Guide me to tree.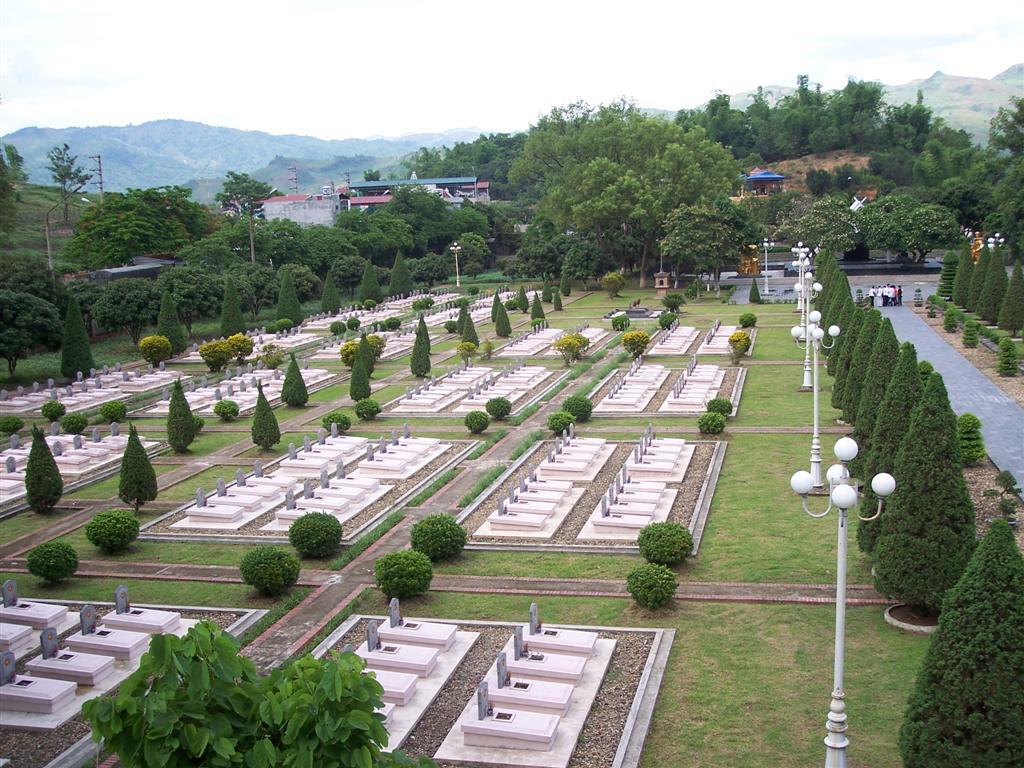
Guidance: pyautogui.locateOnScreen(802, 160, 832, 195).
